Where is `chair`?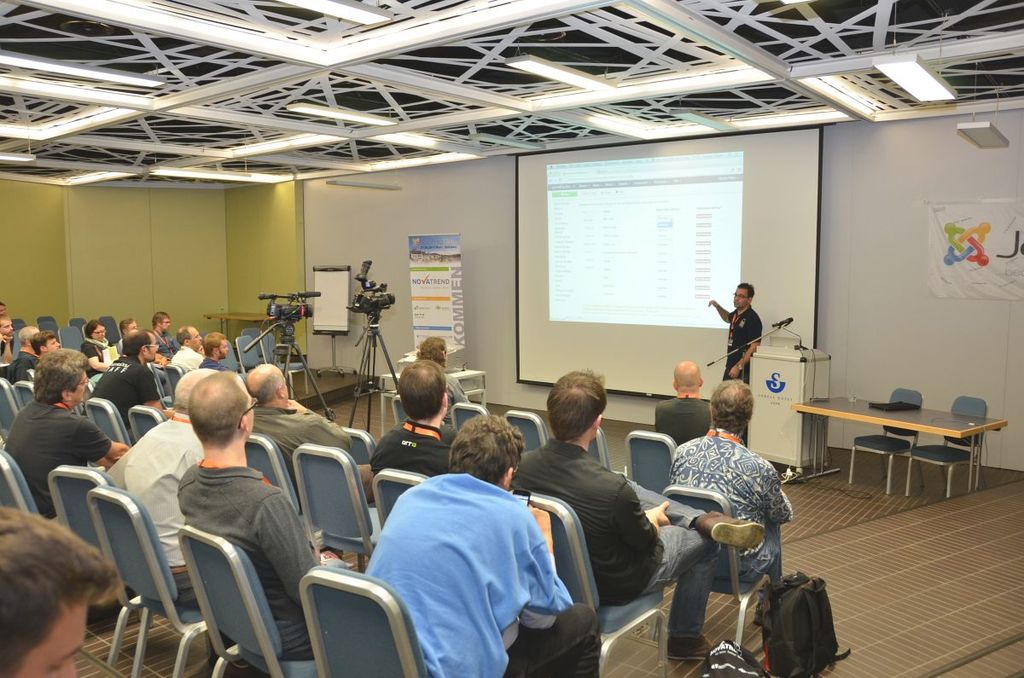
detection(294, 565, 534, 677).
